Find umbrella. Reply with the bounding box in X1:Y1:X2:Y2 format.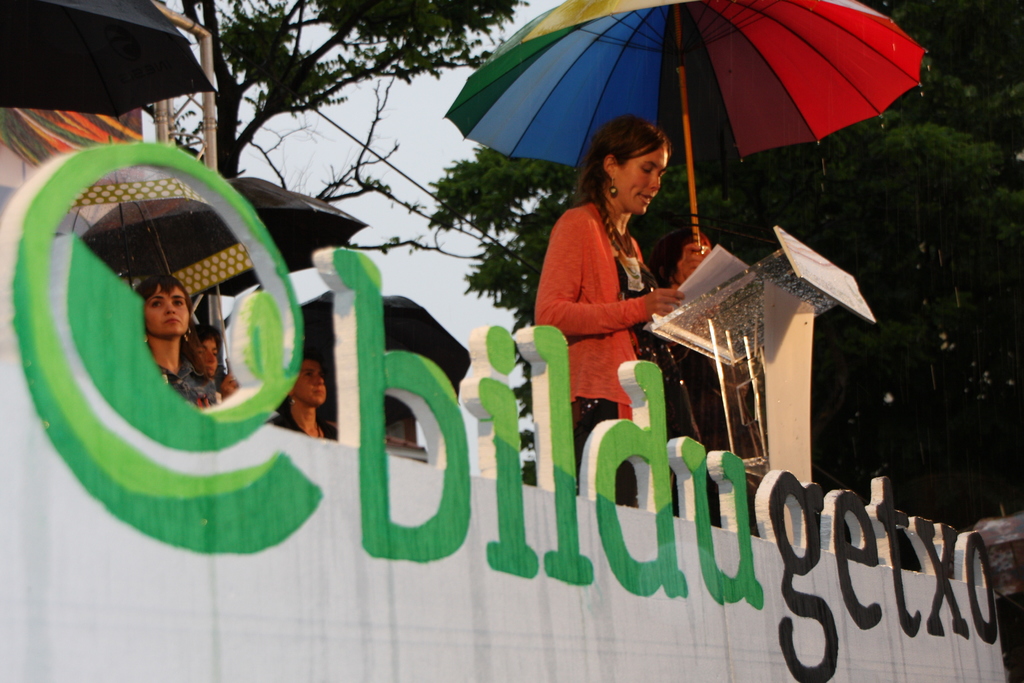
442:1:931:249.
